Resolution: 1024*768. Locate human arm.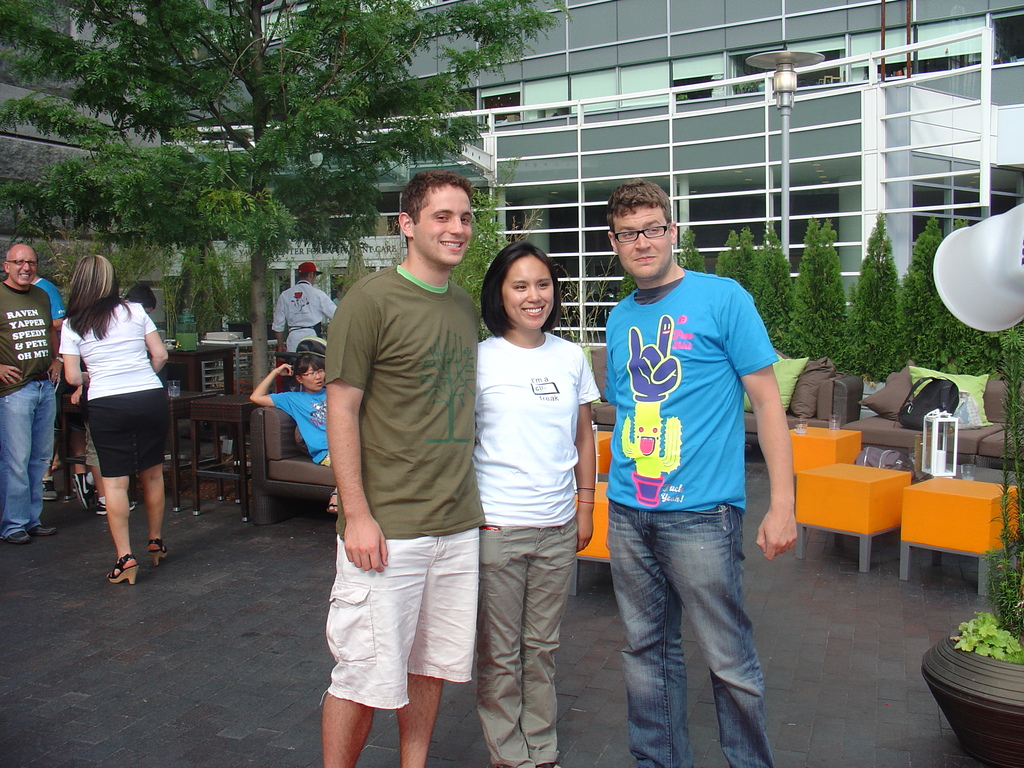
select_region(136, 300, 168, 371).
